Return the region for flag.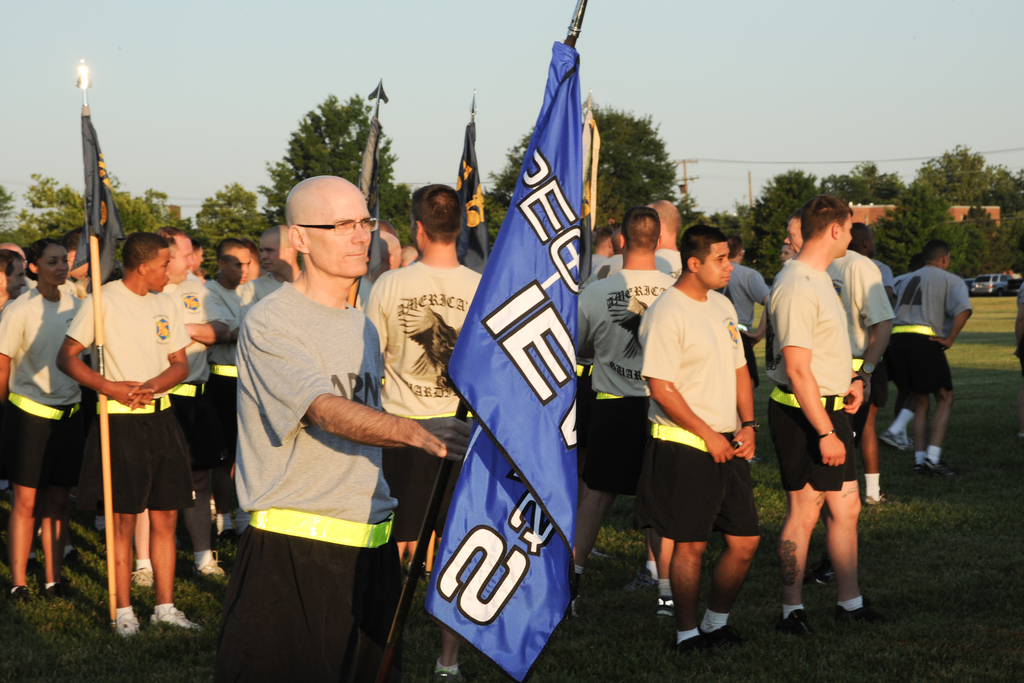
356,114,383,214.
